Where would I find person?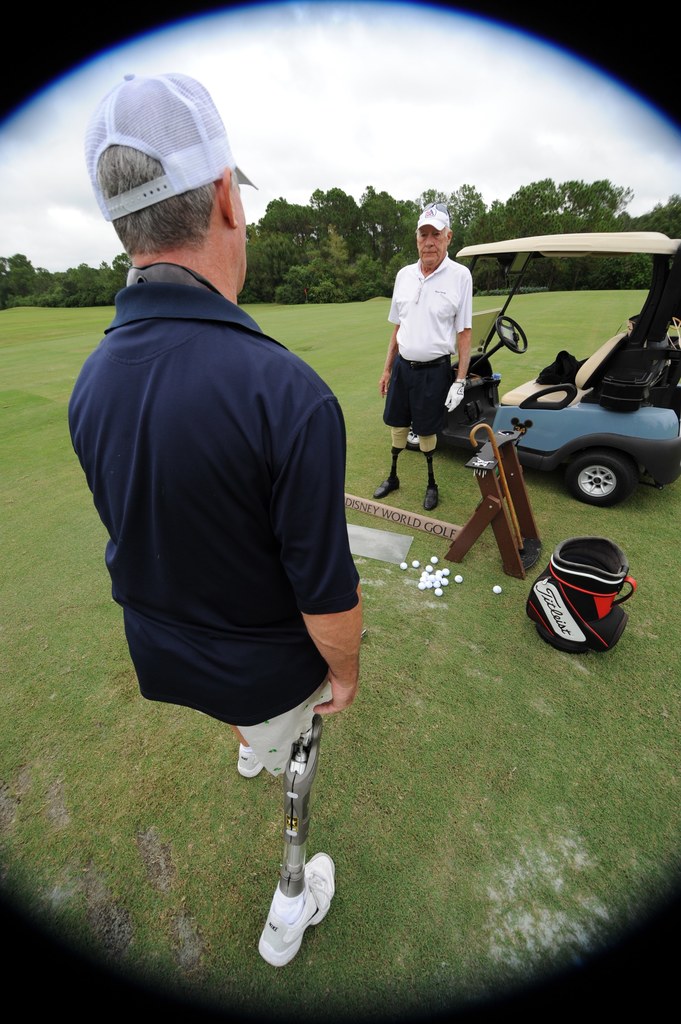
At [left=60, top=58, right=364, bottom=961].
